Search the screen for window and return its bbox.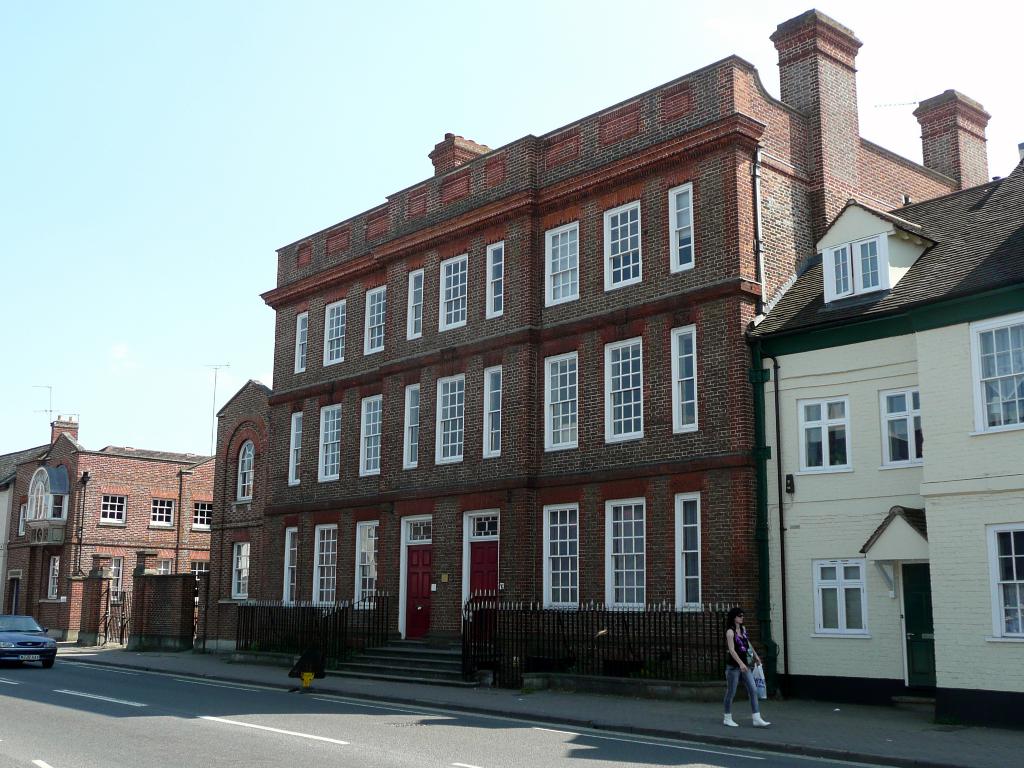
Found: rect(289, 413, 301, 482).
